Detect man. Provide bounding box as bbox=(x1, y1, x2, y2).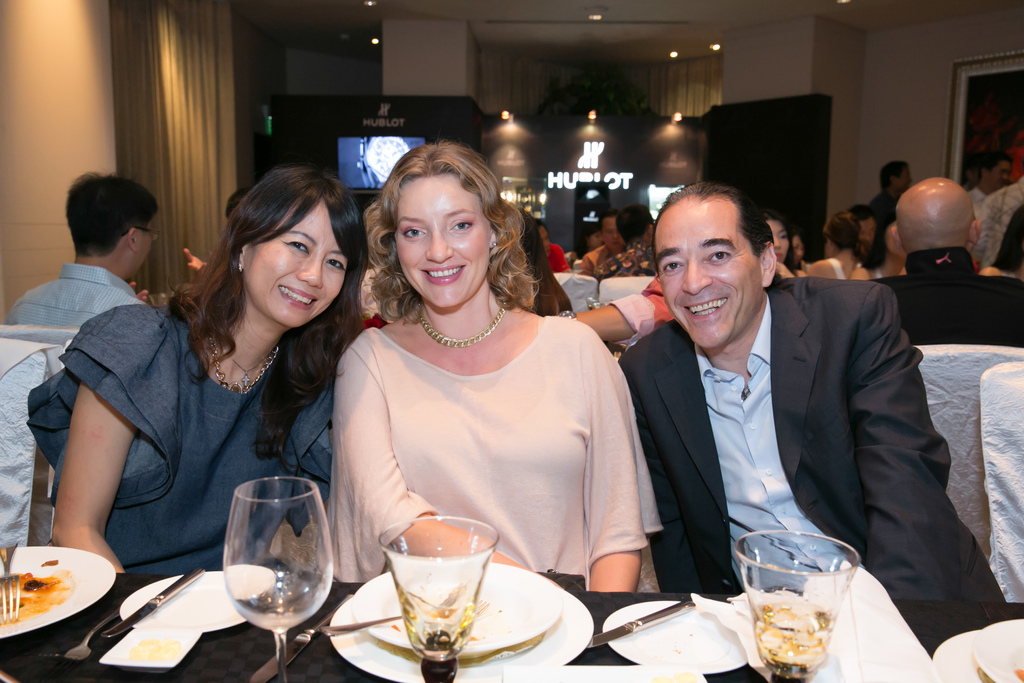
bbox=(552, 154, 966, 682).
